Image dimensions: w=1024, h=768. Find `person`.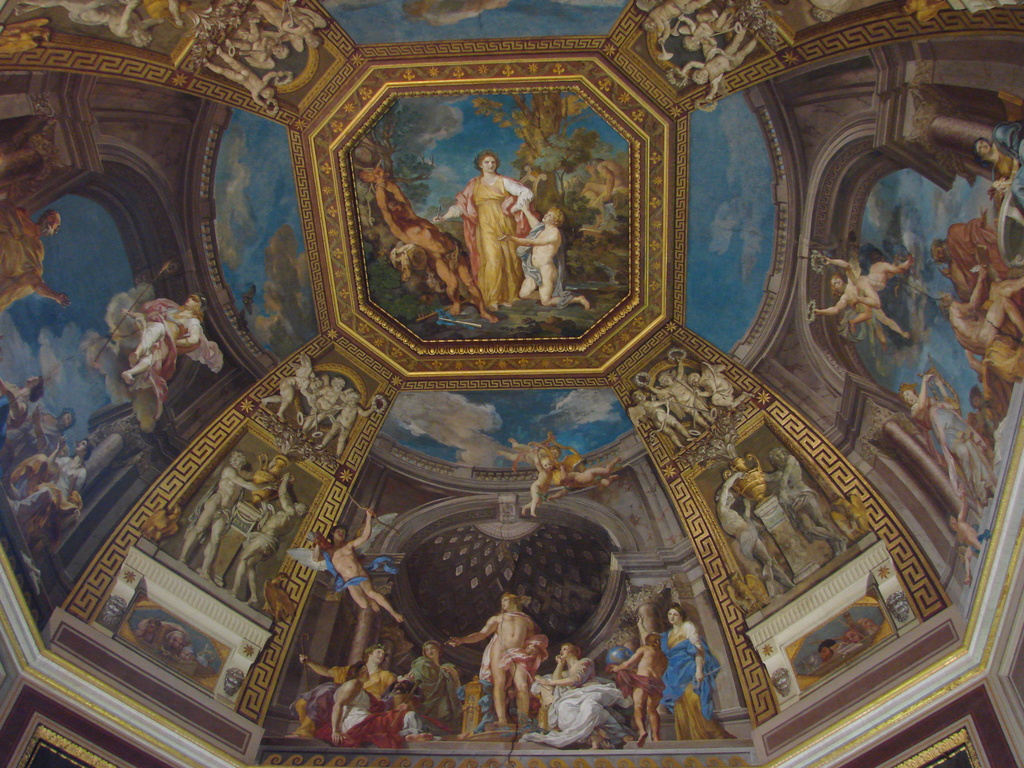
(left=488, top=426, right=625, bottom=520).
